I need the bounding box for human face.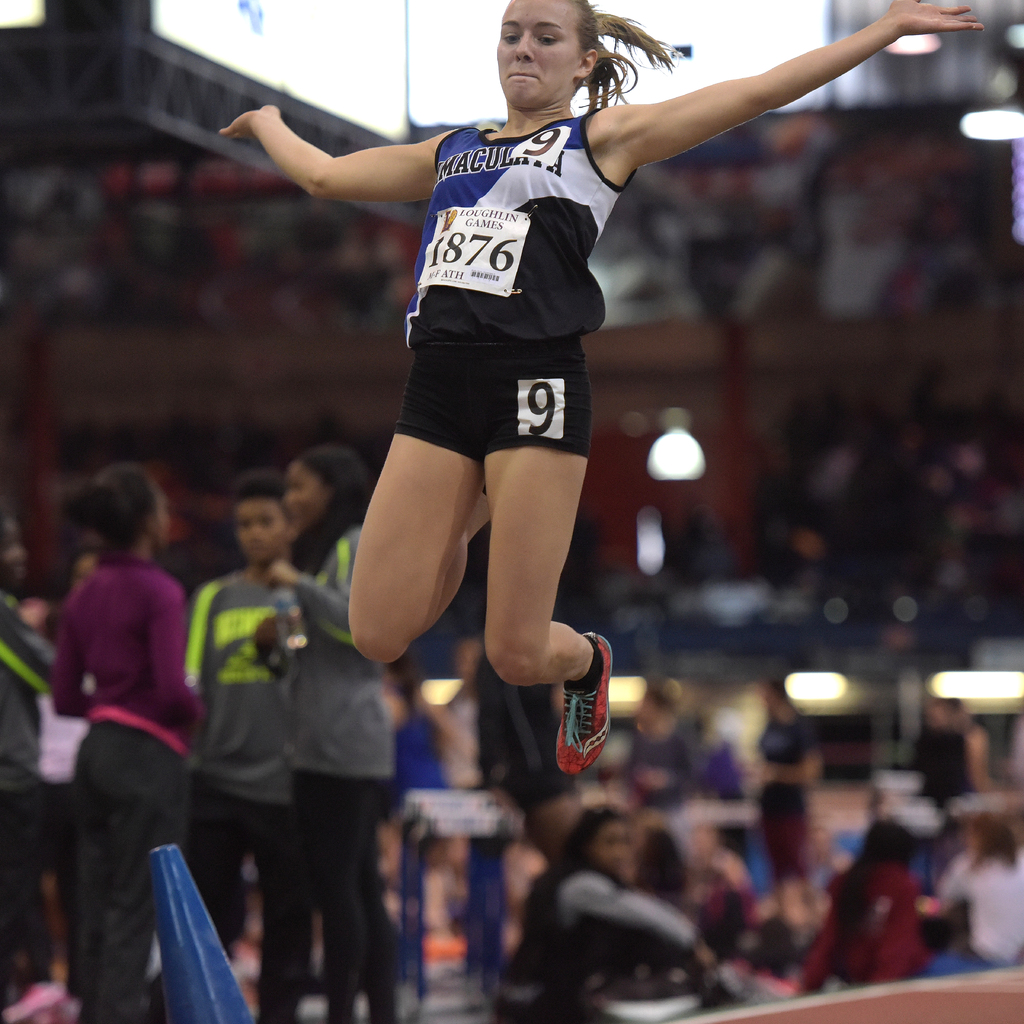
Here it is: 588, 824, 630, 872.
